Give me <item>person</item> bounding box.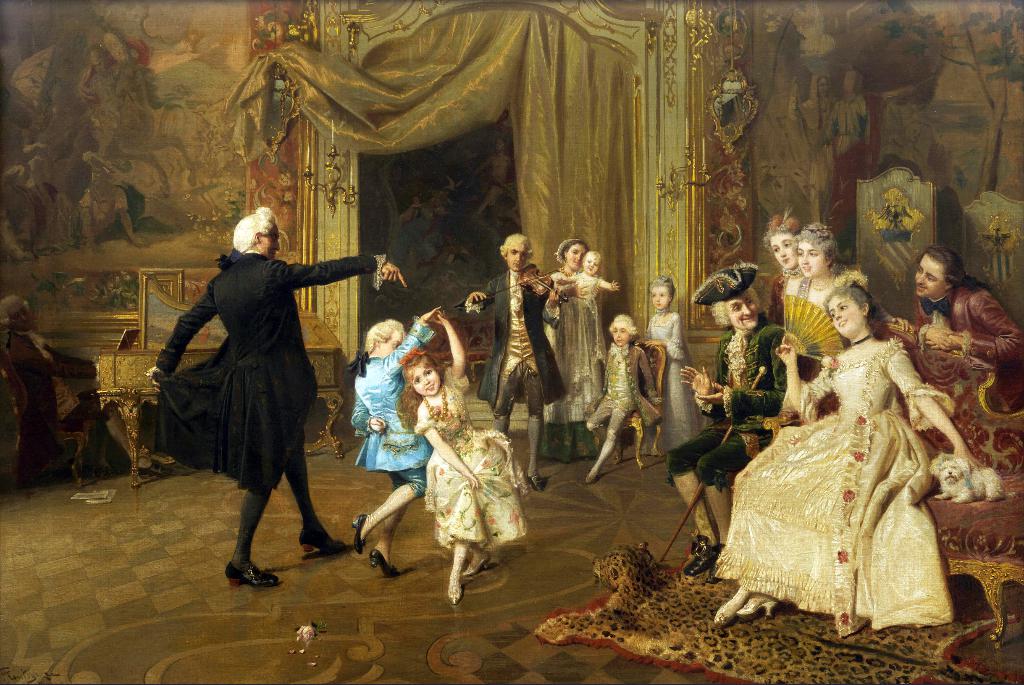
(x1=662, y1=257, x2=788, y2=575).
